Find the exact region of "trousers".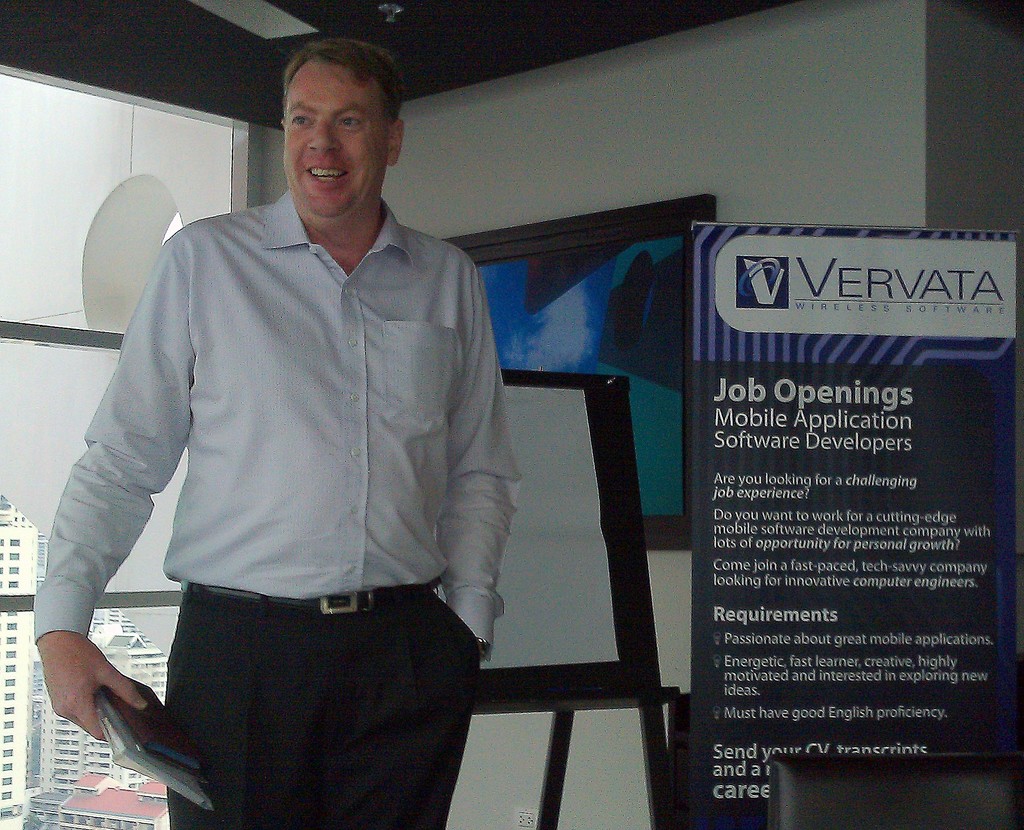
Exact region: left=114, top=588, right=463, bottom=806.
